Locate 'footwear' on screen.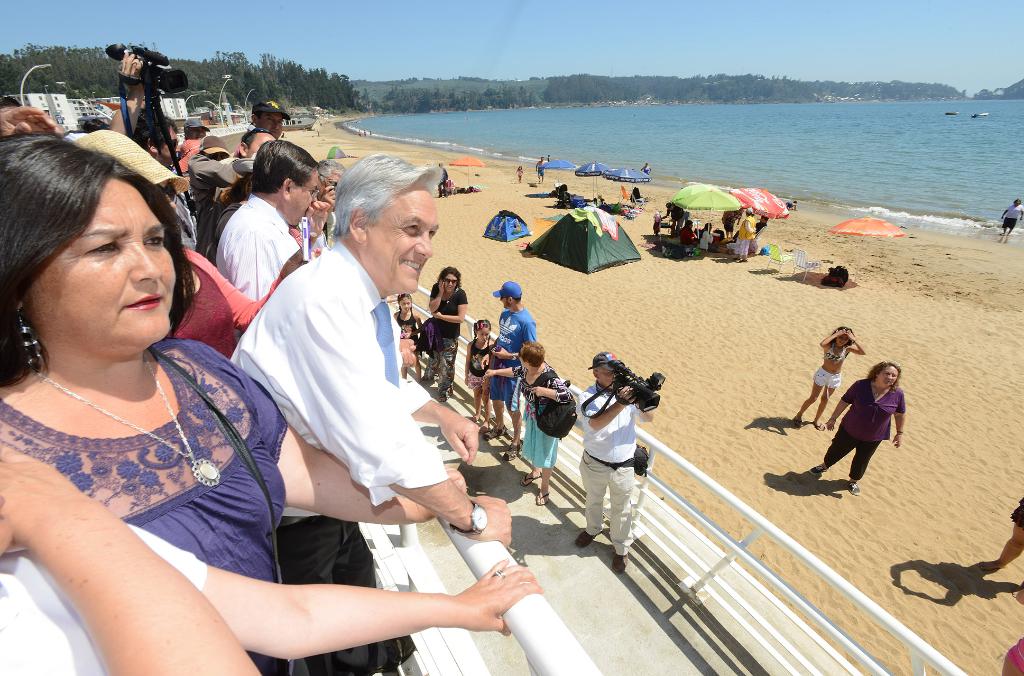
On screen at rect(807, 460, 827, 479).
